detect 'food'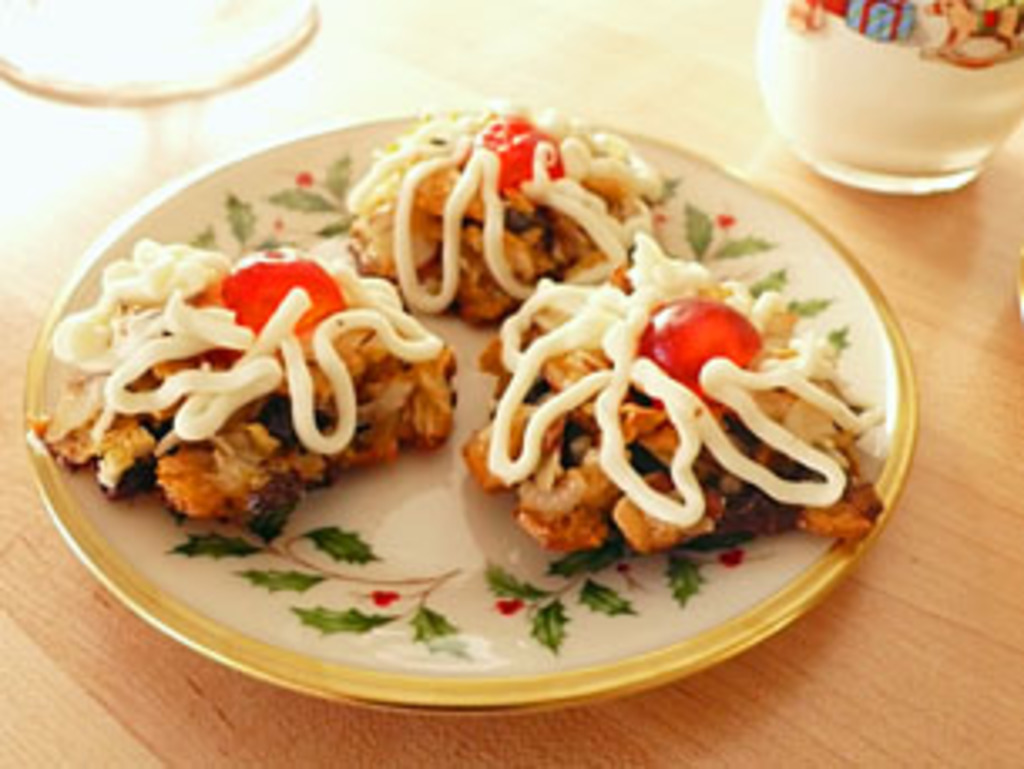
select_region(460, 222, 880, 544)
